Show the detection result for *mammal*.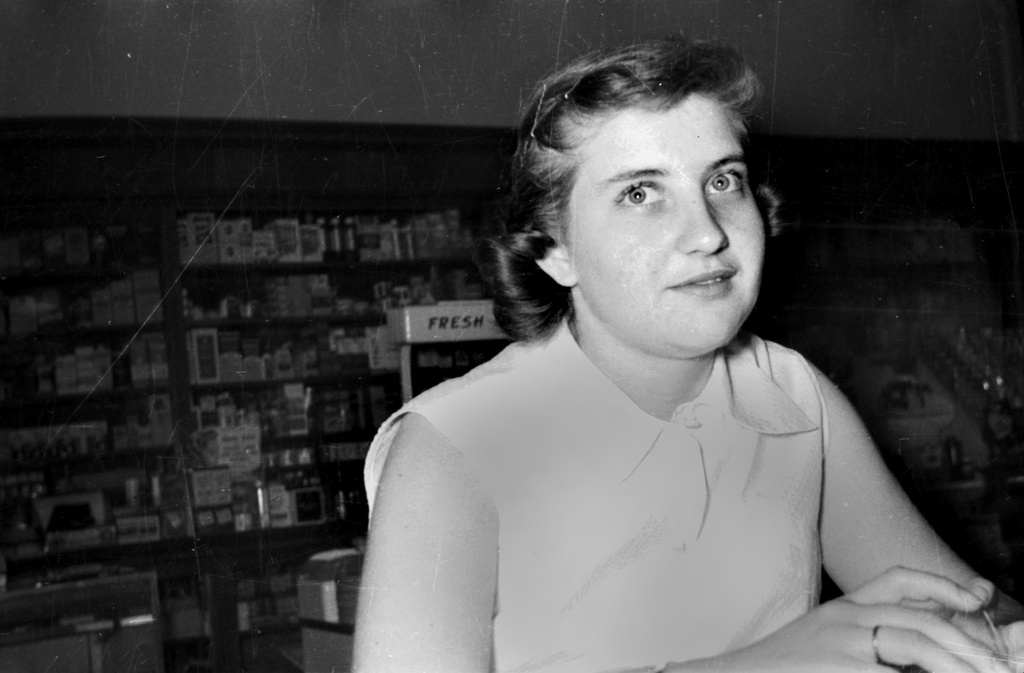
<box>351,32,1023,672</box>.
